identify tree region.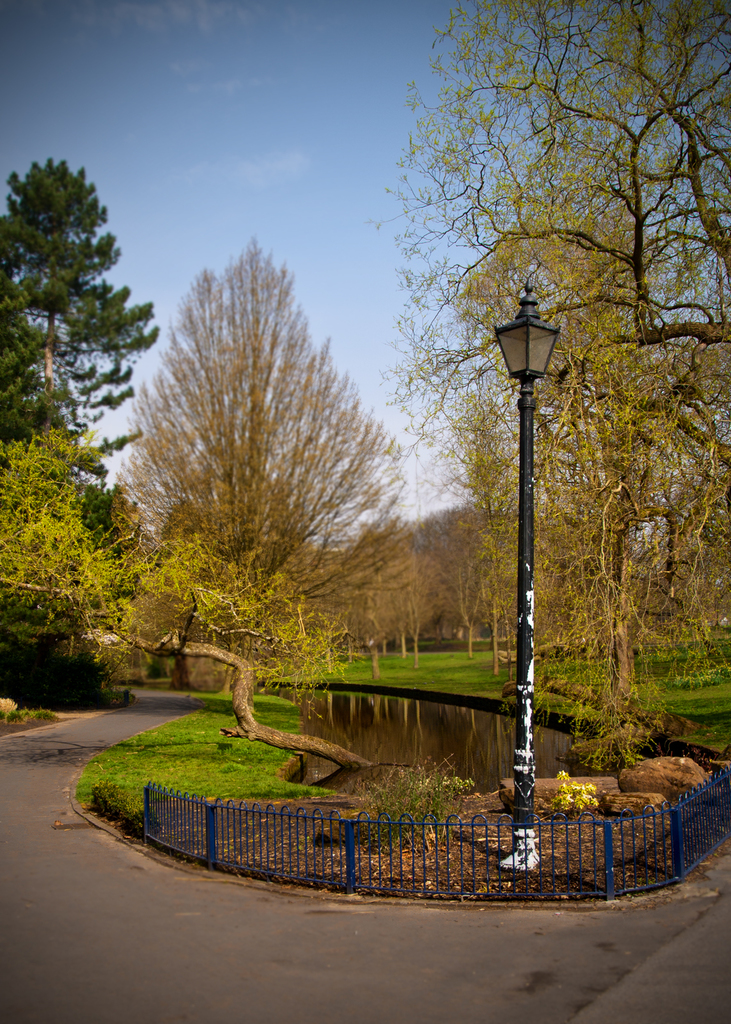
Region: <region>364, 4, 730, 771</region>.
